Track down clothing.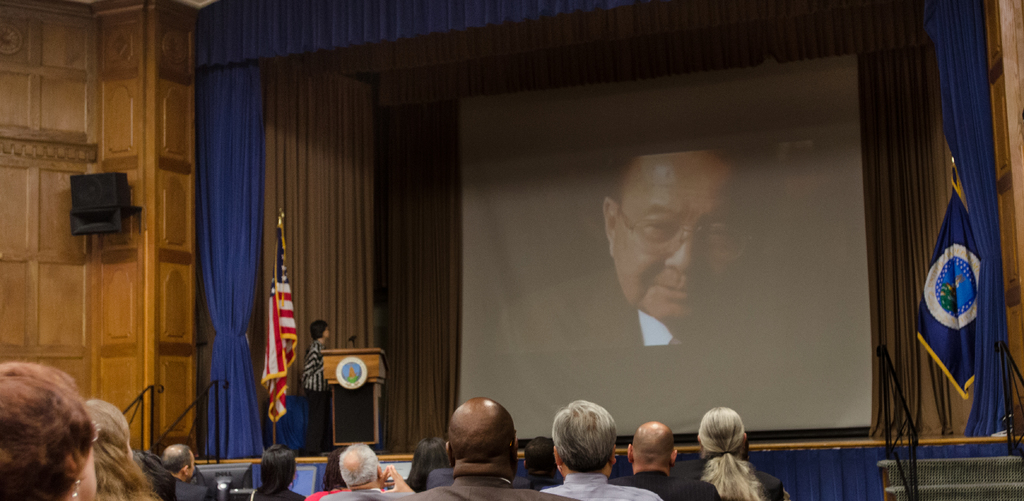
Tracked to 323 486 396 500.
